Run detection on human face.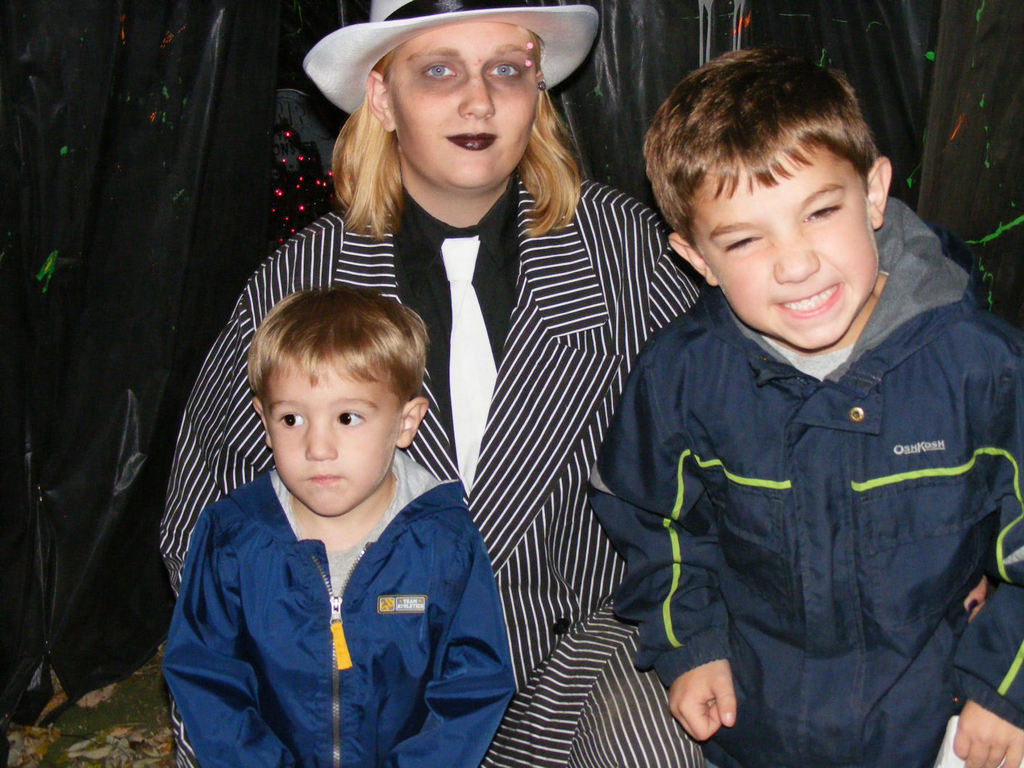
Result: BBox(691, 143, 881, 346).
